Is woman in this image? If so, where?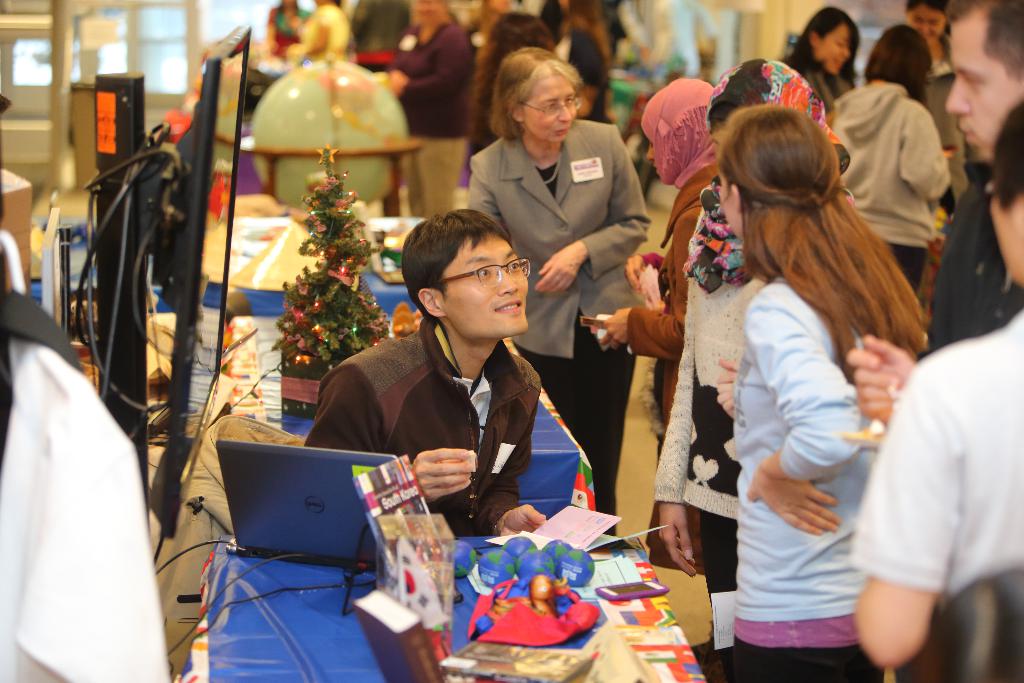
Yes, at <box>854,94,1023,682</box>.
